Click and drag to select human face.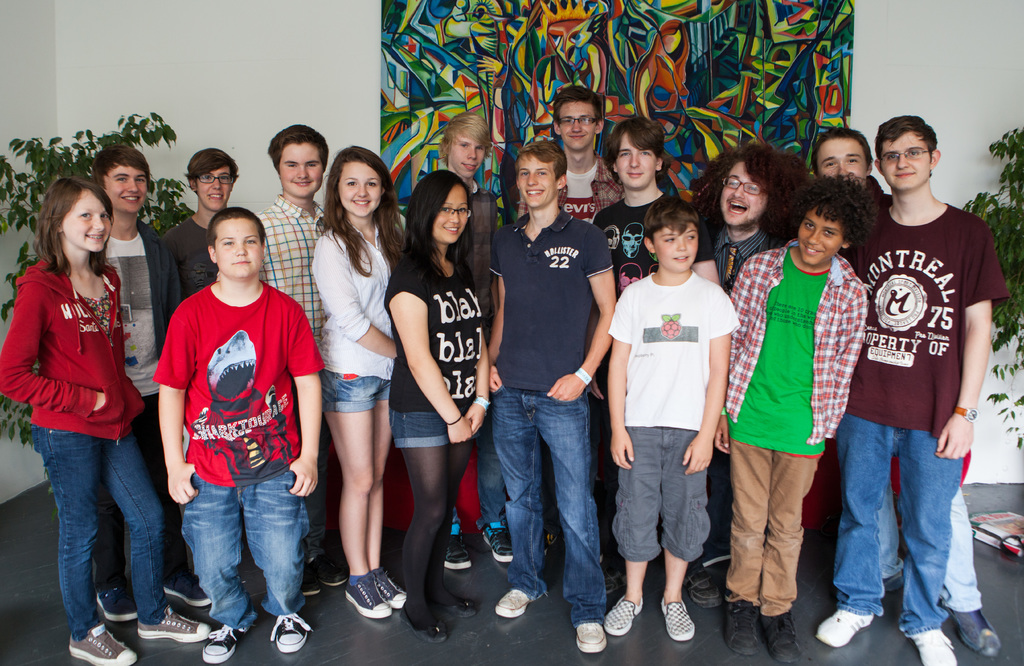
Selection: {"left": 515, "top": 153, "right": 558, "bottom": 211}.
